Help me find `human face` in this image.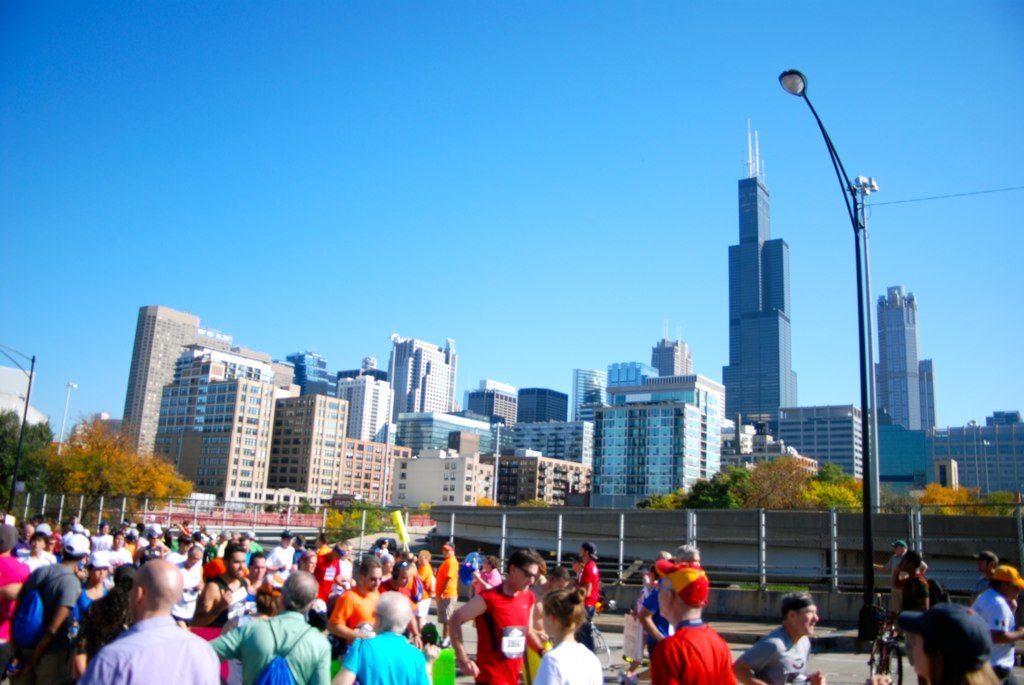
Found it: <box>512,562,536,586</box>.
